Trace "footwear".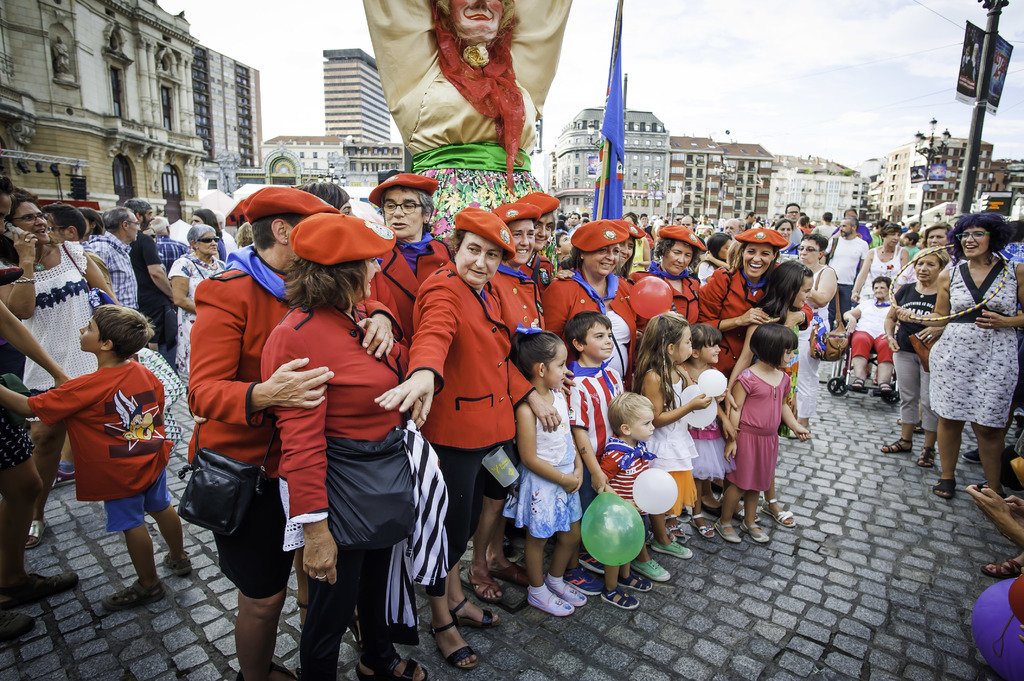
Traced to Rect(428, 613, 477, 675).
